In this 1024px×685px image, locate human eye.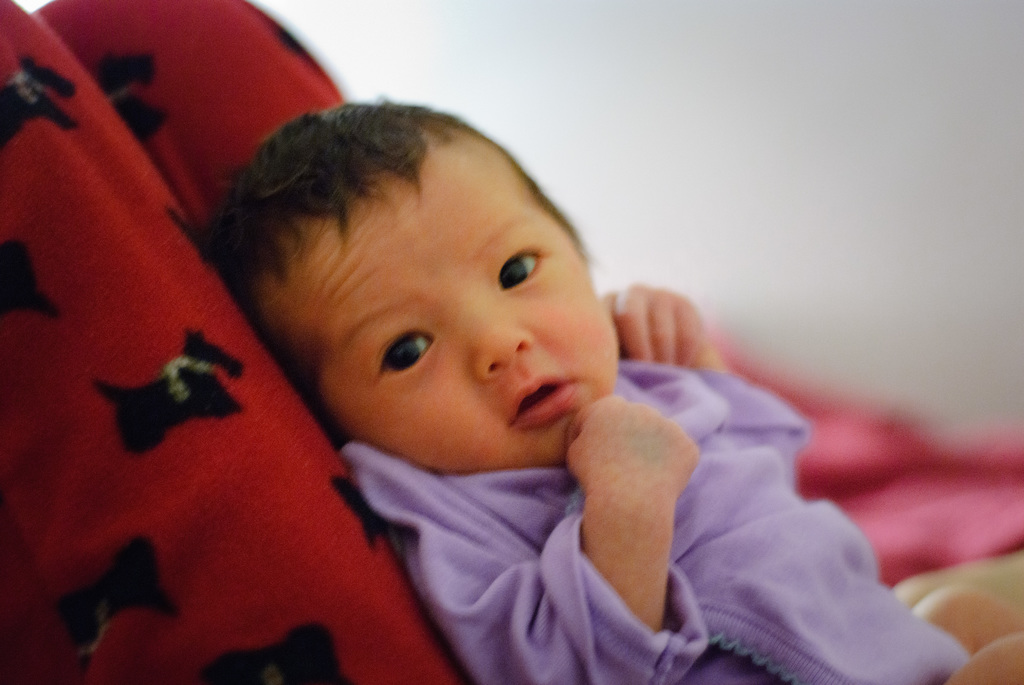
Bounding box: left=493, top=241, right=556, bottom=297.
